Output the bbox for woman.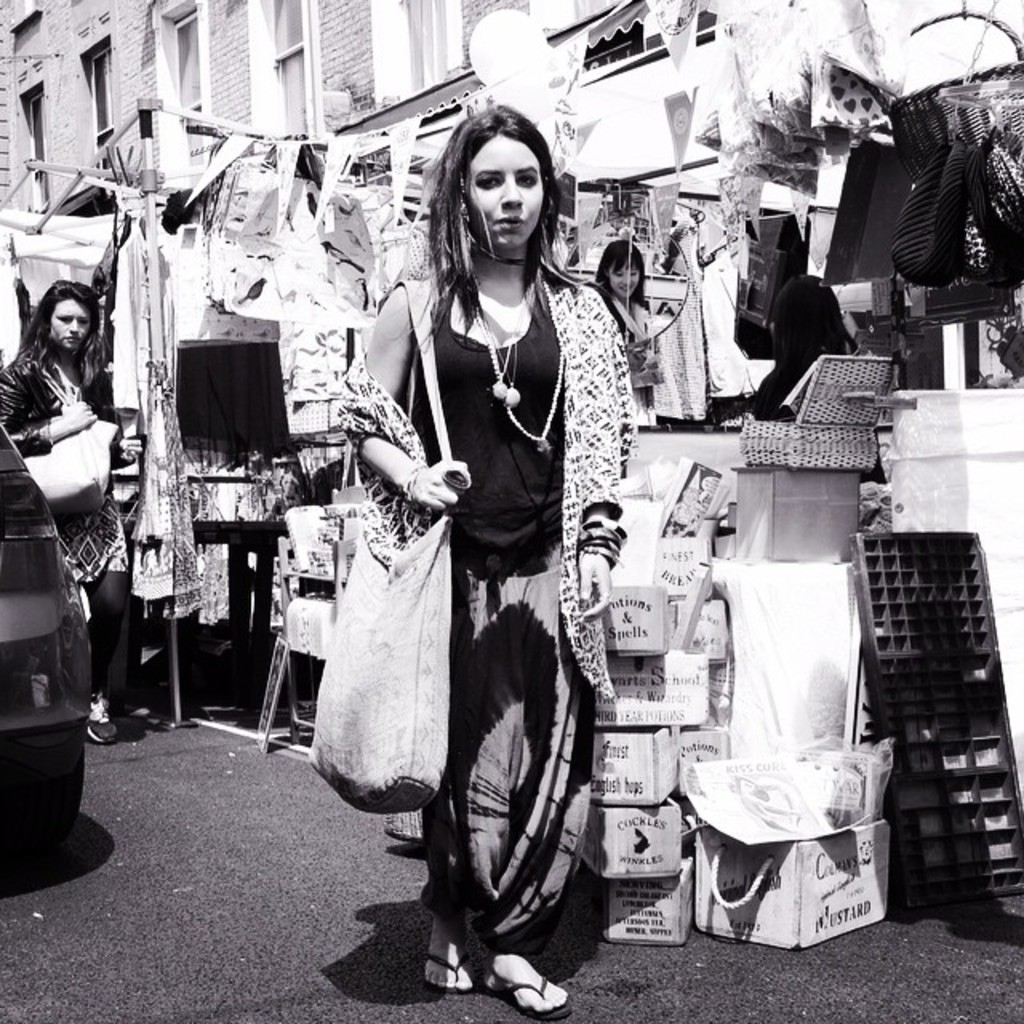
(581, 234, 659, 427).
